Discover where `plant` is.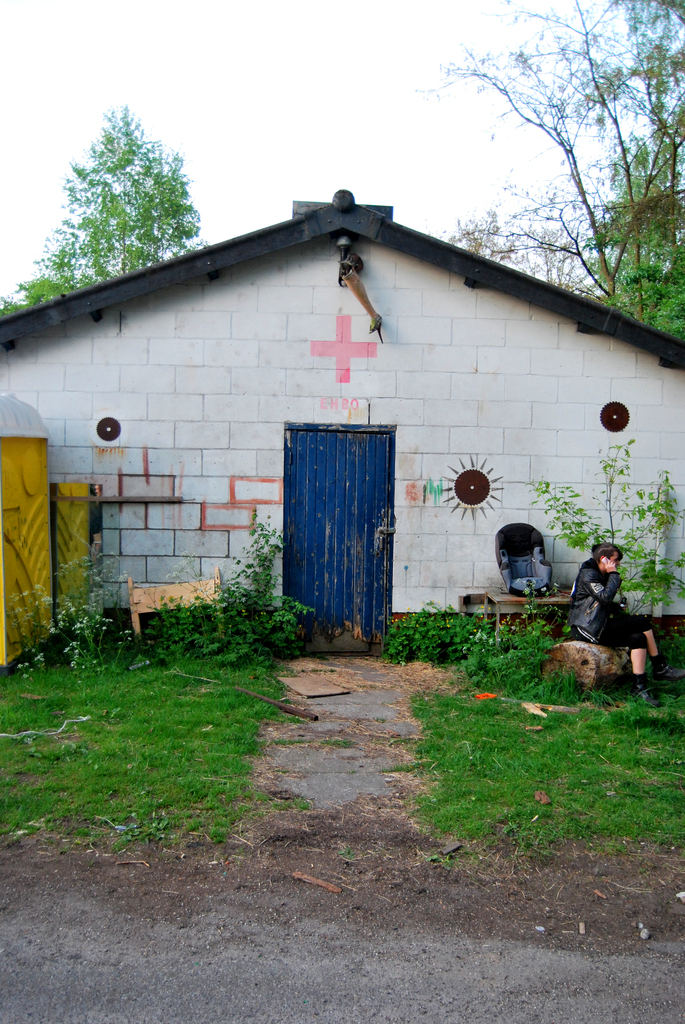
Discovered at [x1=74, y1=543, x2=141, y2=689].
